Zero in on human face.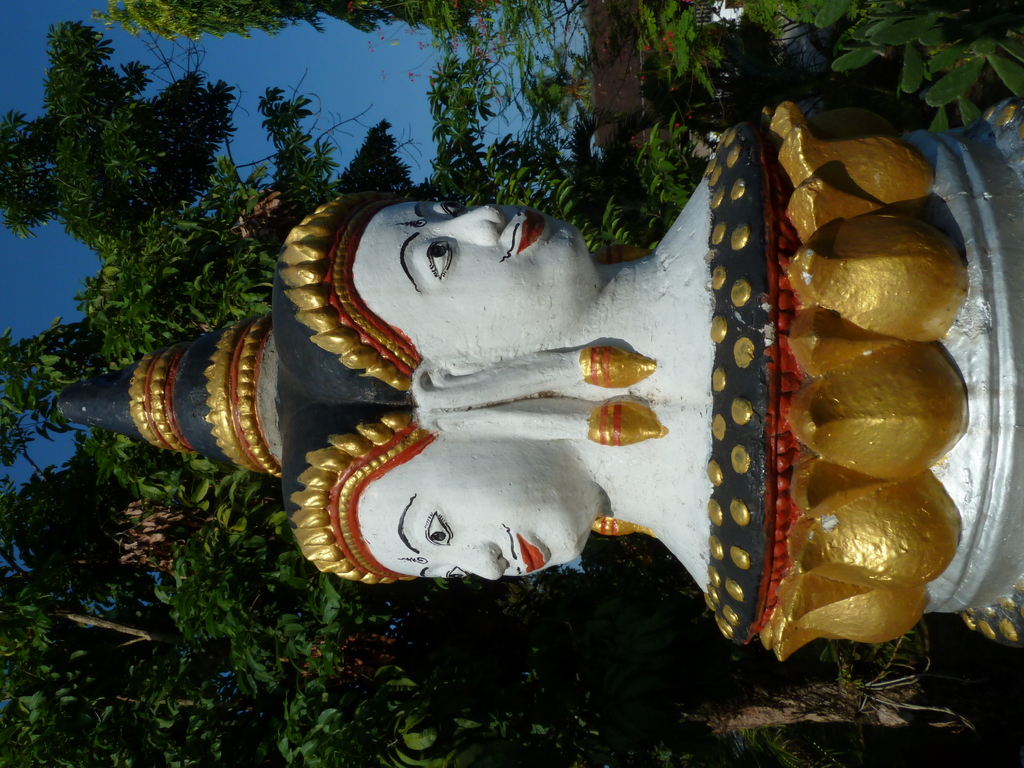
Zeroed in: (left=352, top=200, right=579, bottom=375).
